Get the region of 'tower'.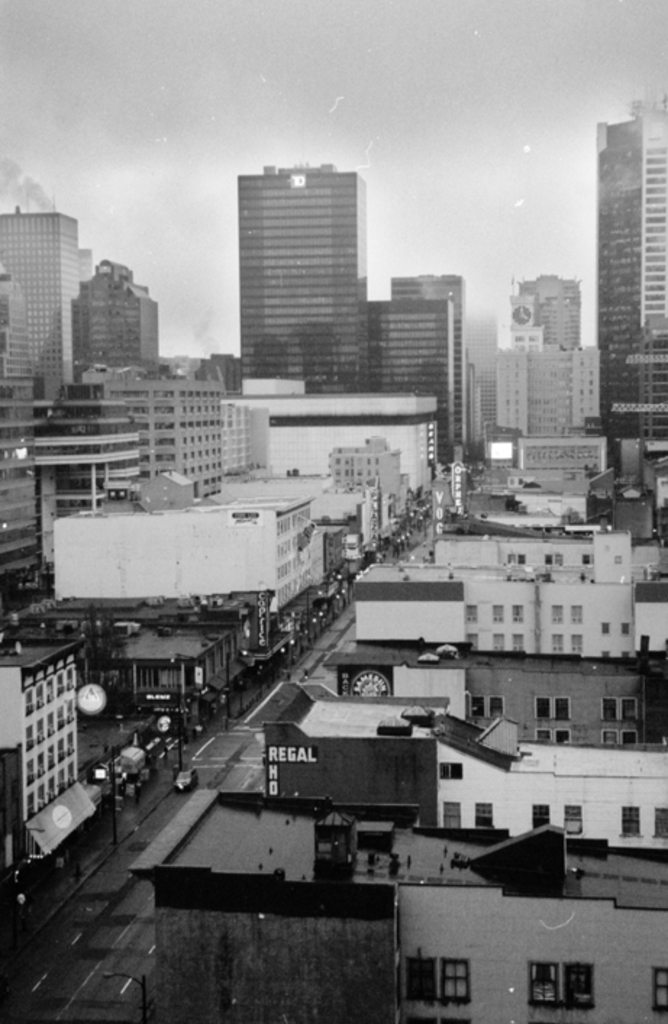
Rect(85, 364, 252, 488).
